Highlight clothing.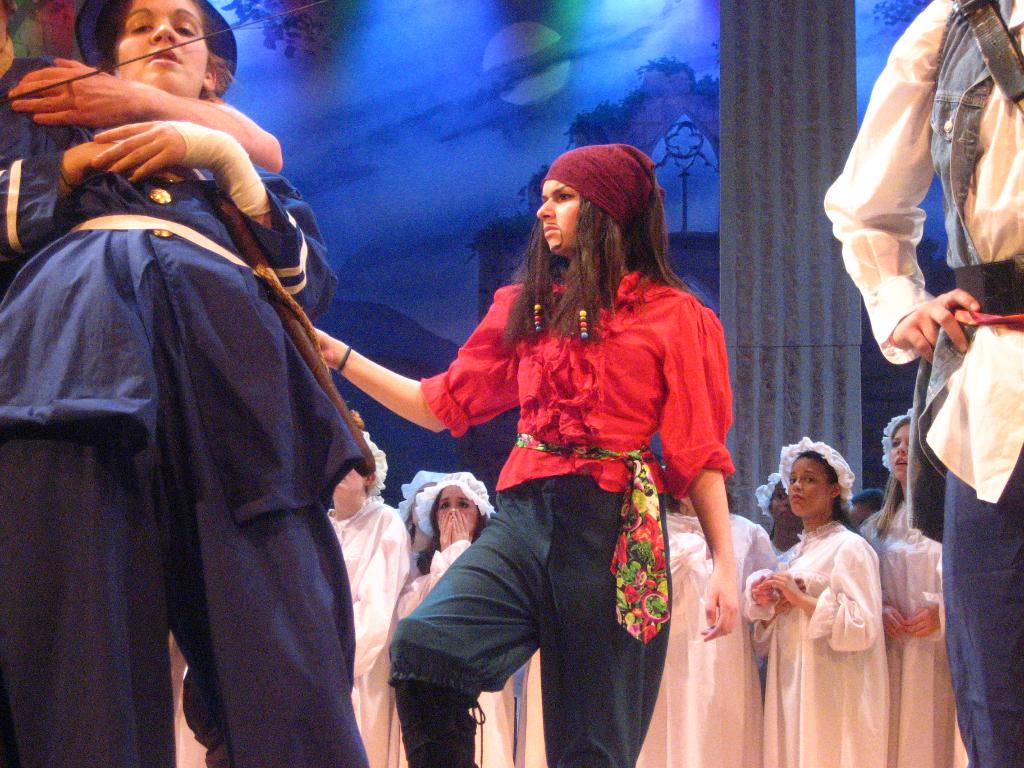
Highlighted region: l=417, t=267, r=738, b=767.
